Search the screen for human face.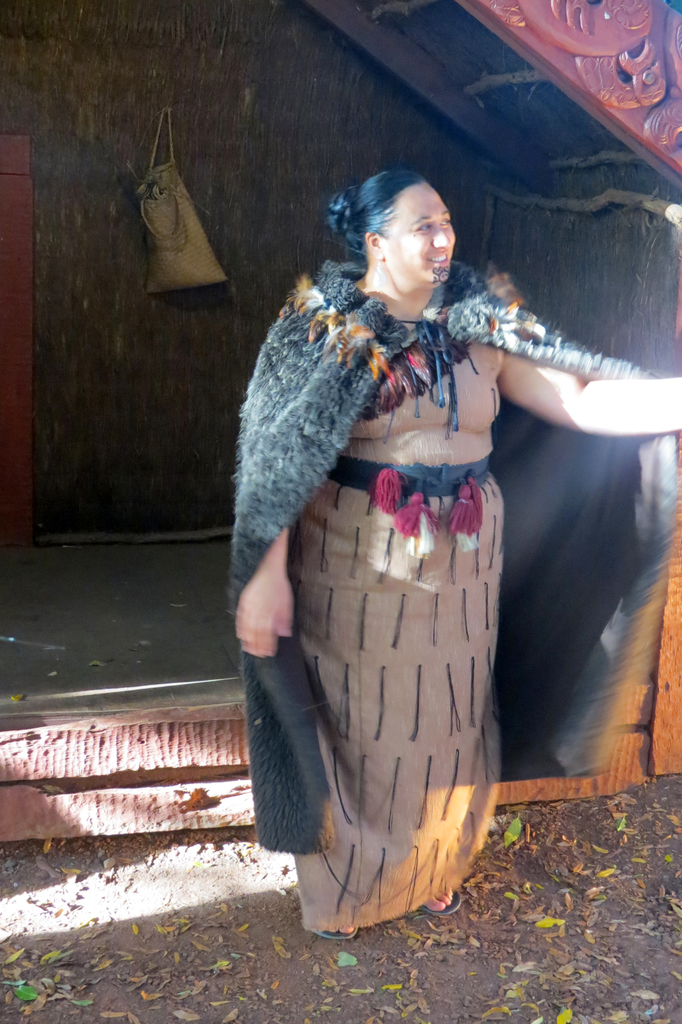
Found at (384,182,456,289).
